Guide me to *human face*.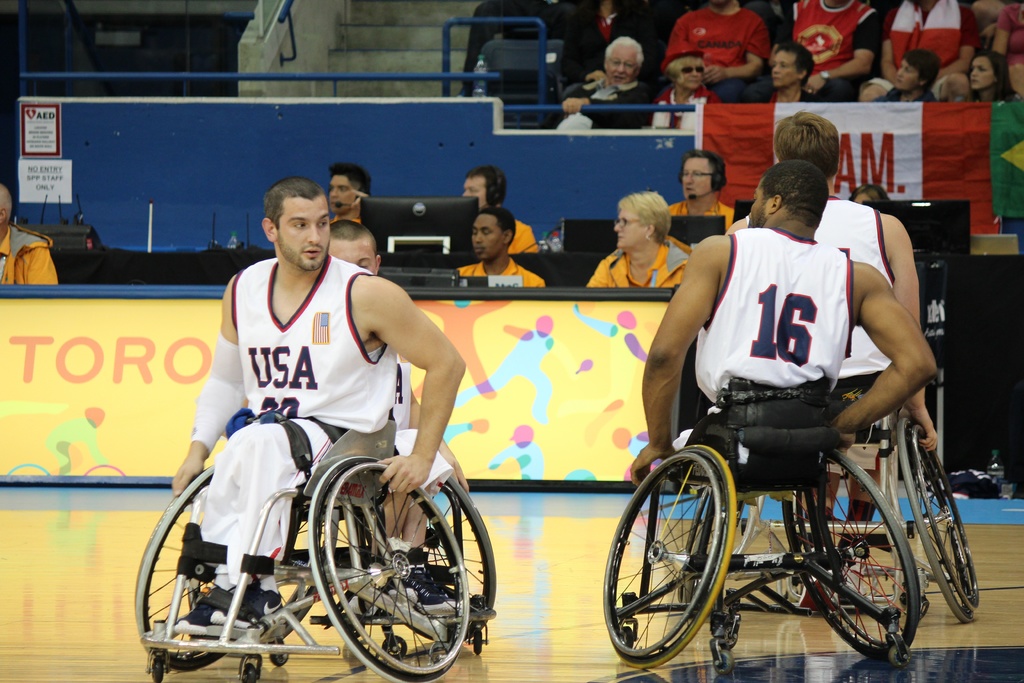
Guidance: locate(334, 176, 358, 206).
